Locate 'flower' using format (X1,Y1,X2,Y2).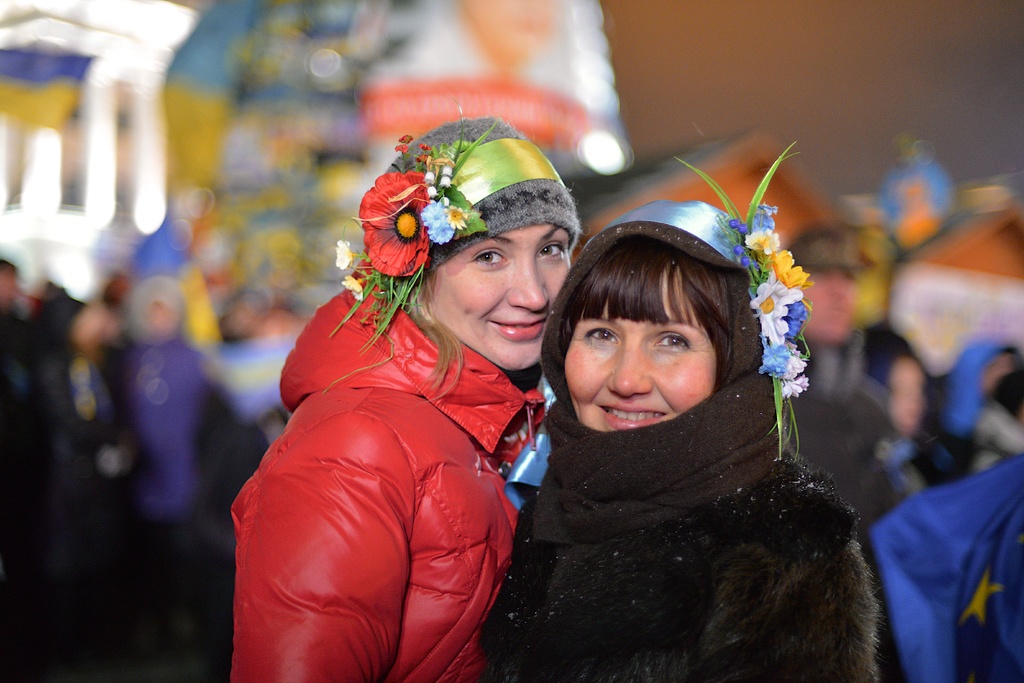
(393,144,410,152).
